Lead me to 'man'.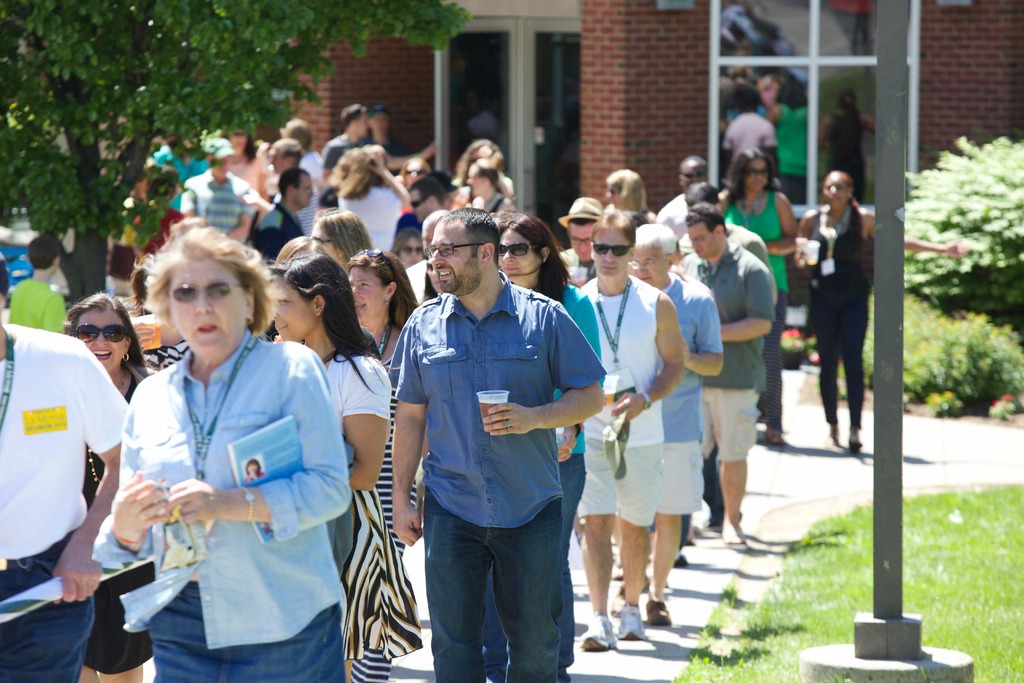
Lead to <region>259, 139, 320, 243</region>.
